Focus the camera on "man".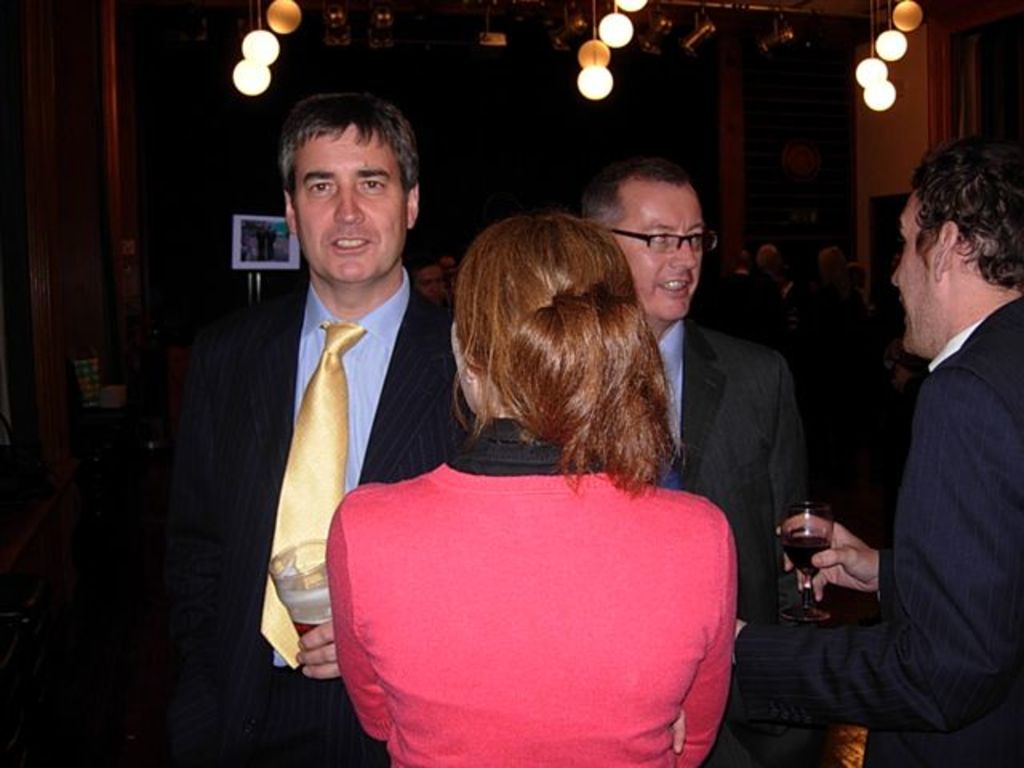
Focus region: <box>158,96,491,766</box>.
